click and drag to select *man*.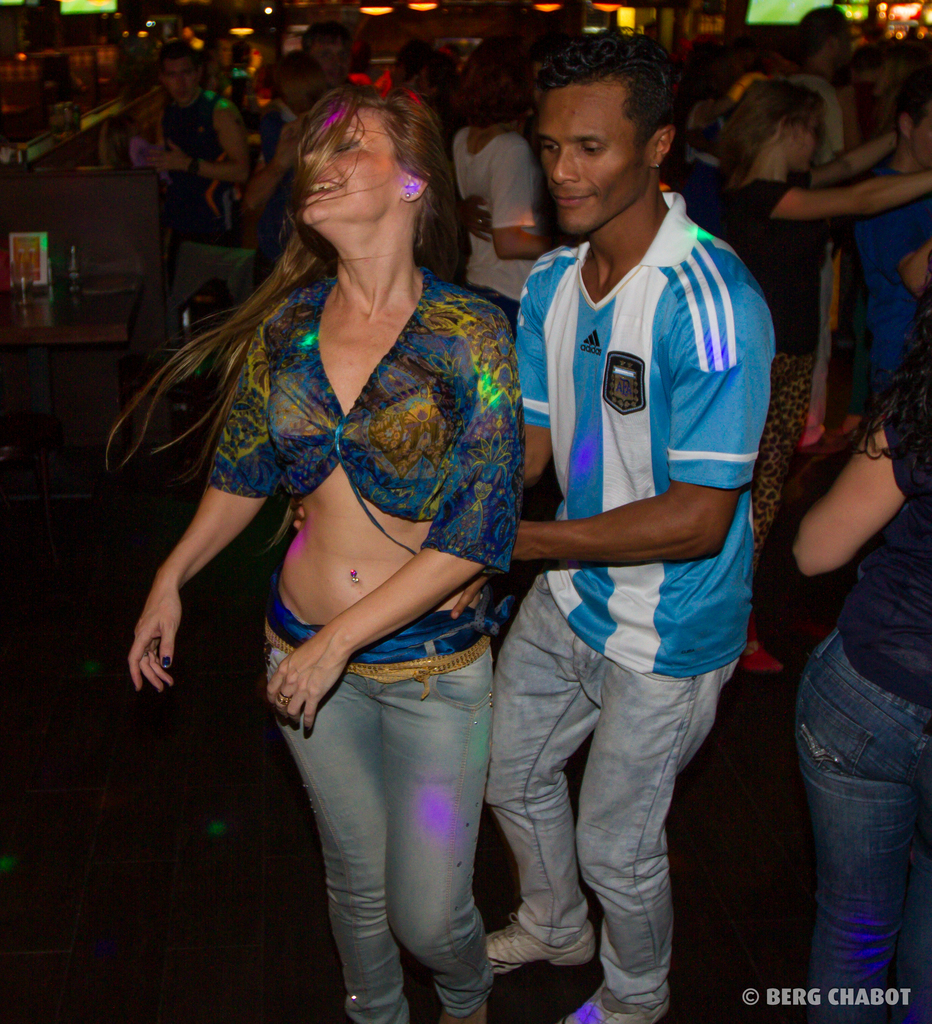
Selection: select_region(785, 8, 853, 445).
